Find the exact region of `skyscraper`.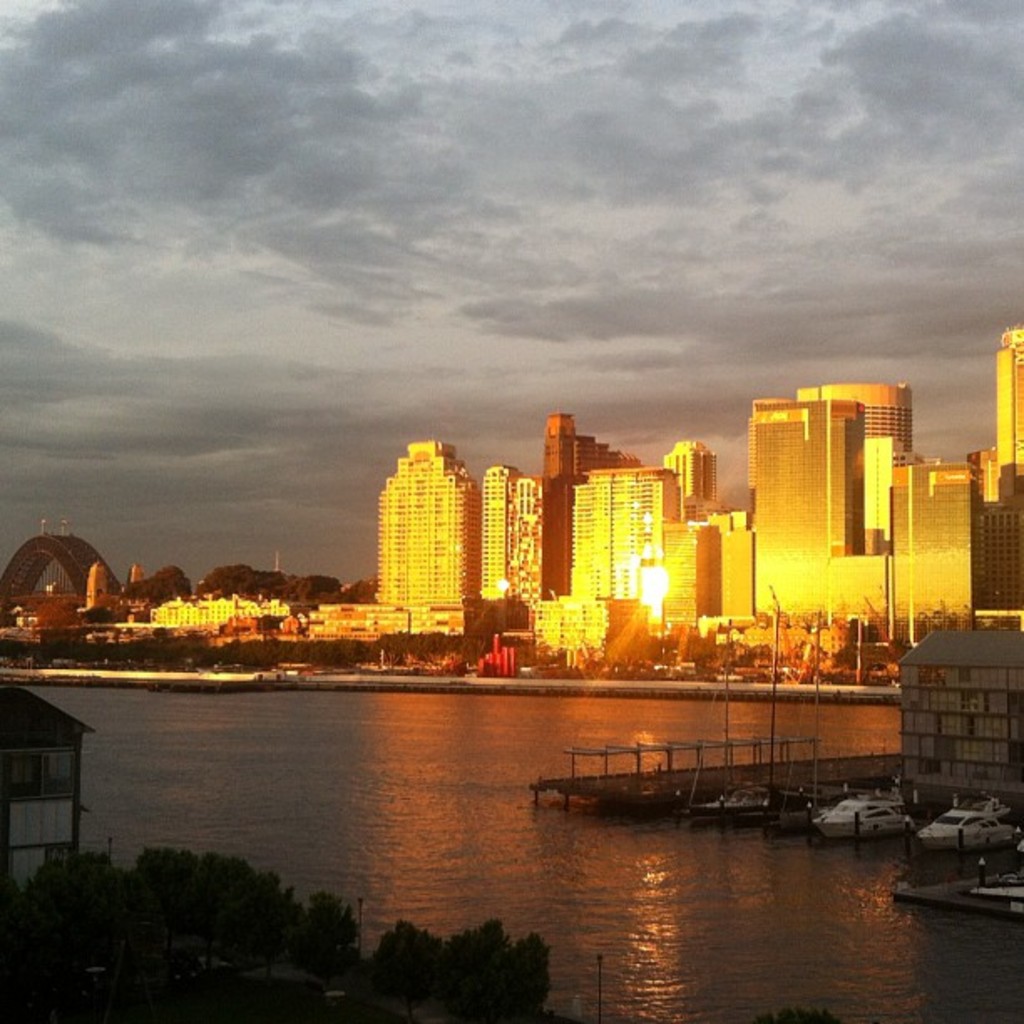
Exact region: x1=800 y1=368 x2=909 y2=561.
